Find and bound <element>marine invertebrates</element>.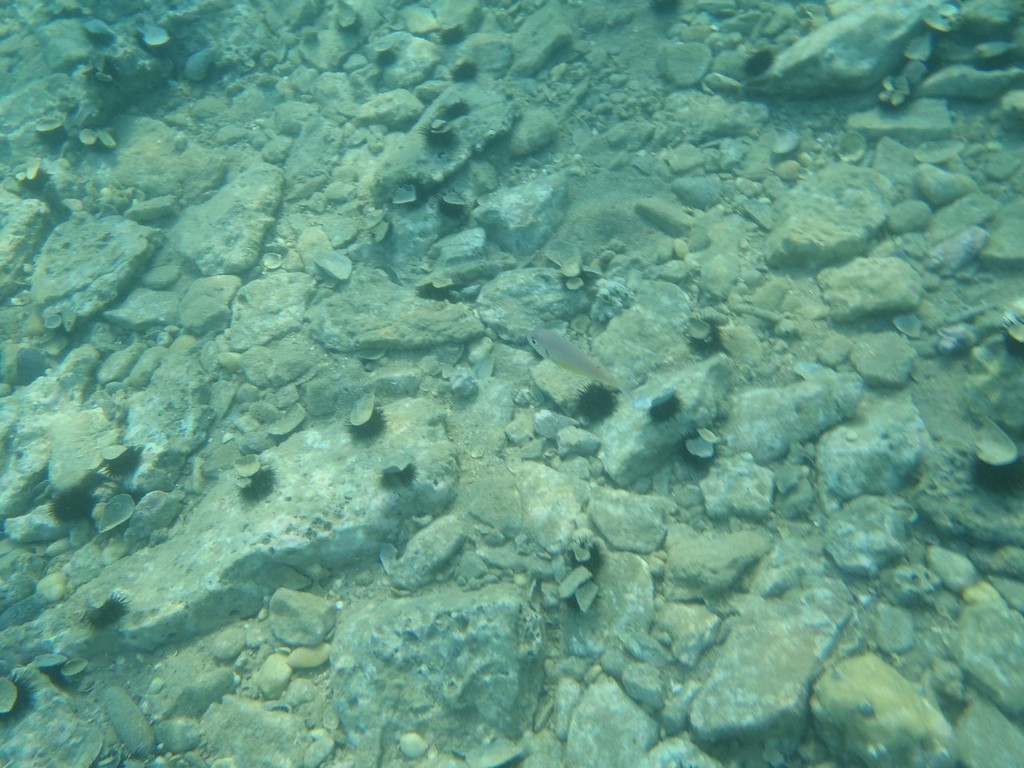
Bound: BBox(141, 17, 175, 58).
